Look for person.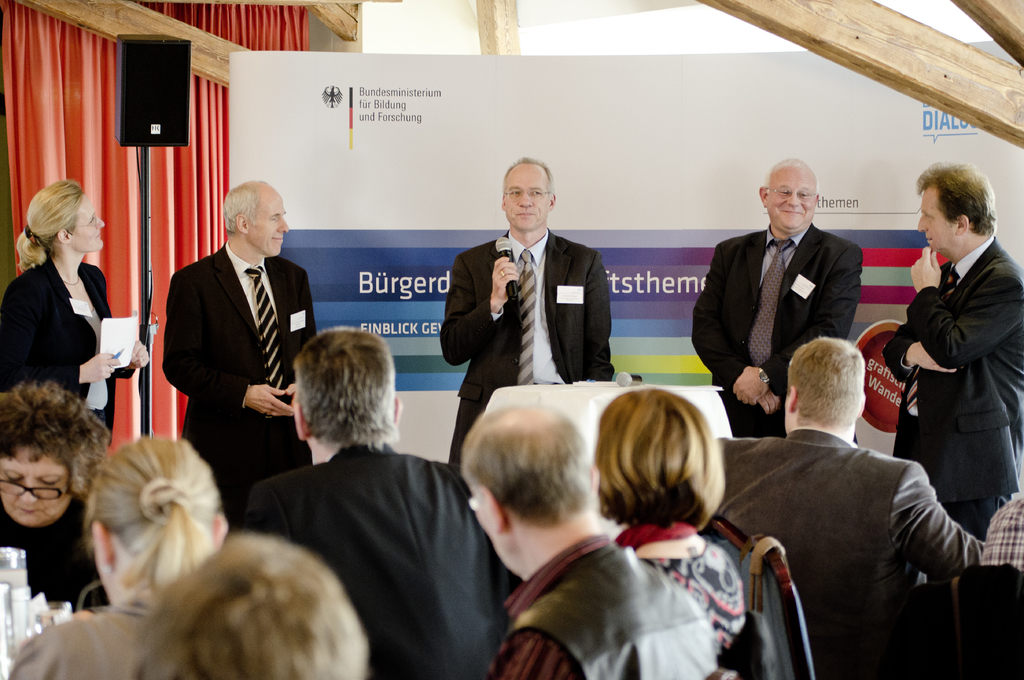
Found: <box>0,179,147,419</box>.
